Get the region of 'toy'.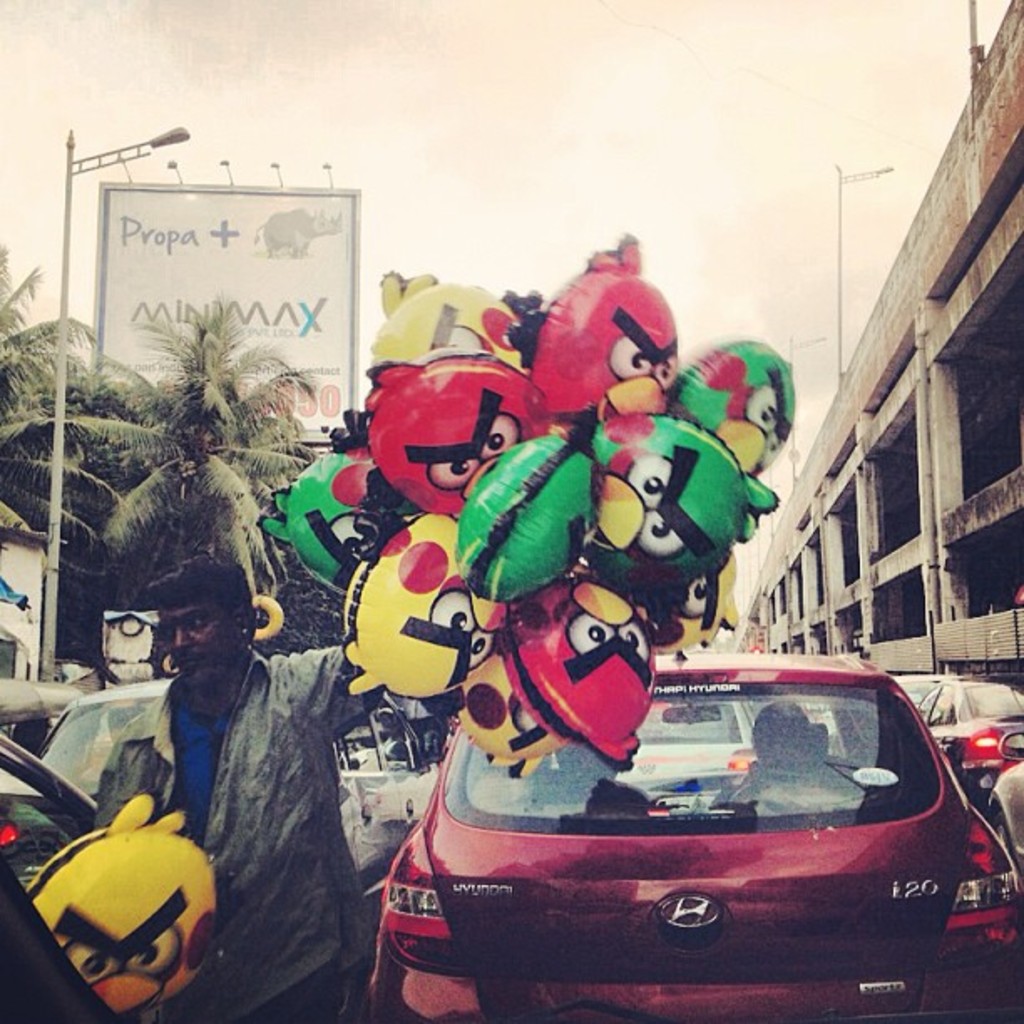
522/243/696/437.
